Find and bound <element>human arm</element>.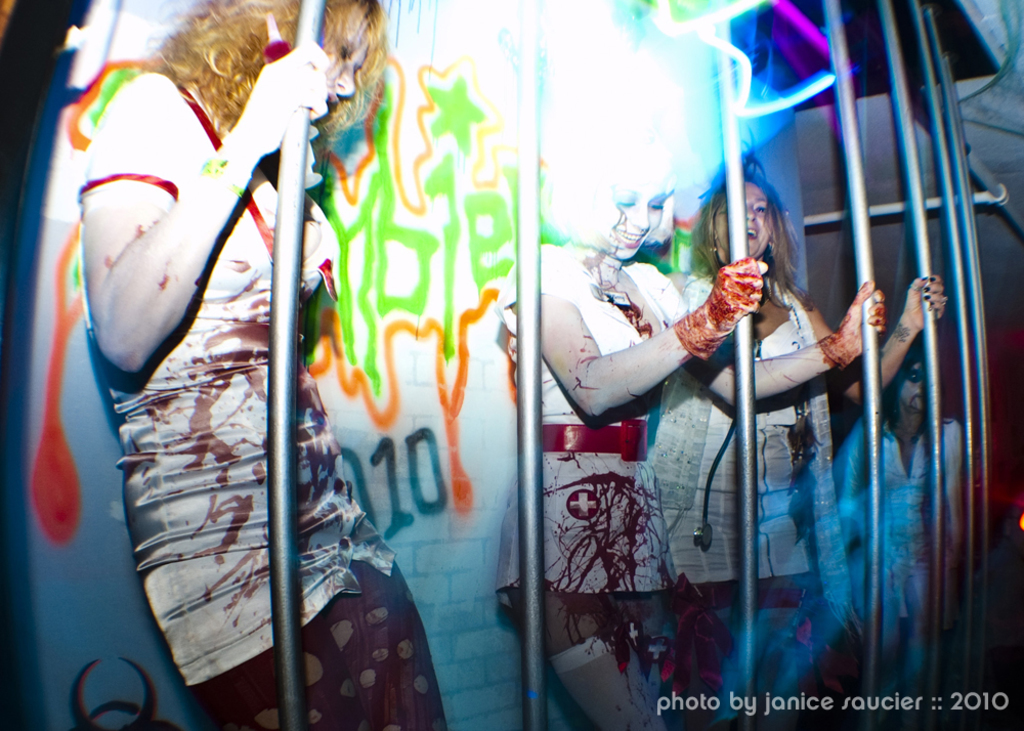
Bound: x1=90 y1=38 x2=331 y2=377.
